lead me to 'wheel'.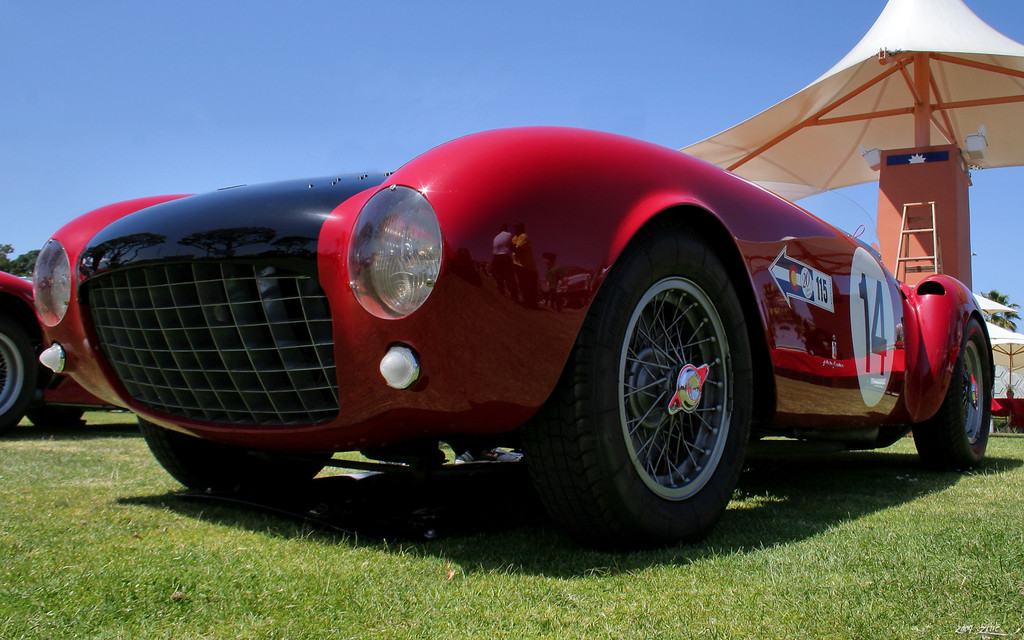
Lead to Rect(910, 318, 995, 470).
